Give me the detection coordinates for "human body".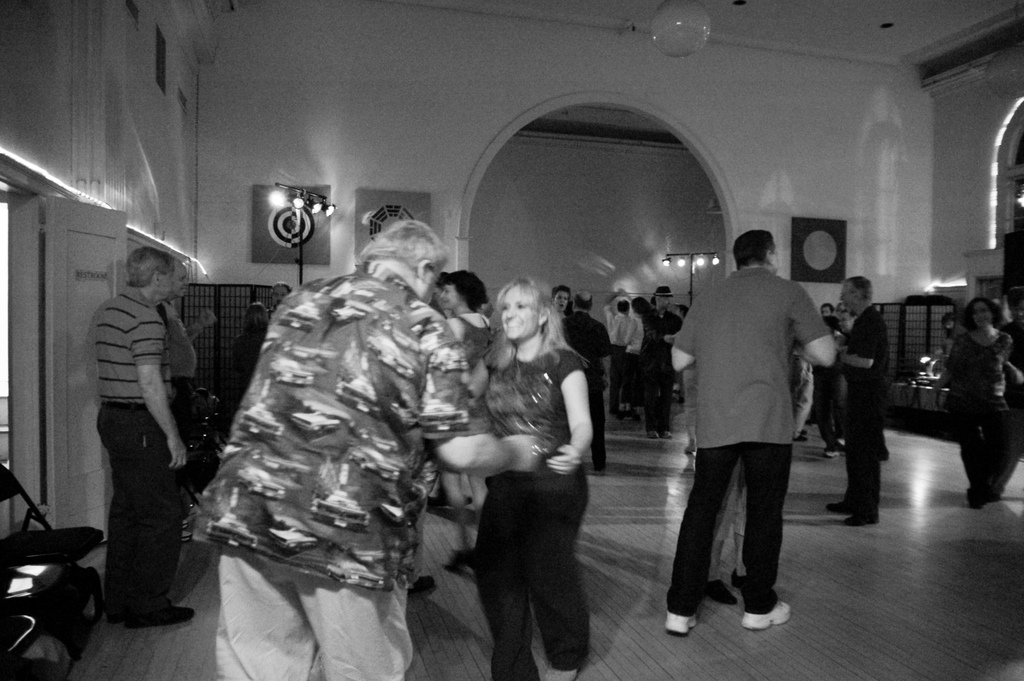
pyautogui.locateOnScreen(76, 243, 202, 623).
